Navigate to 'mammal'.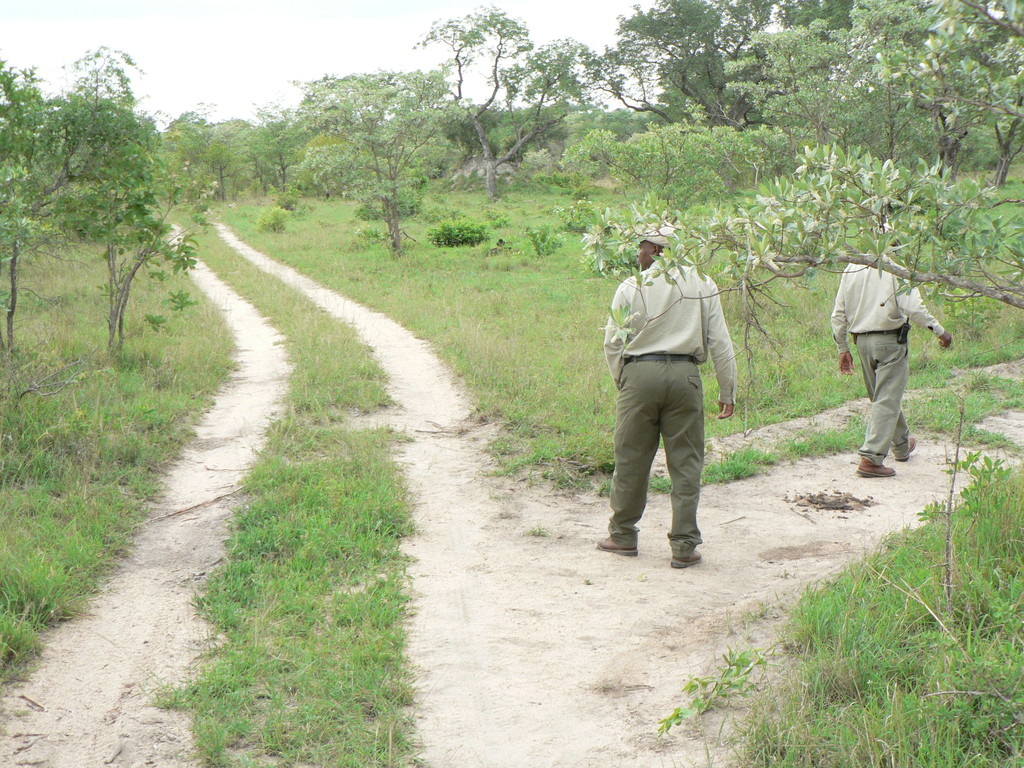
Navigation target: 604:225:739:577.
